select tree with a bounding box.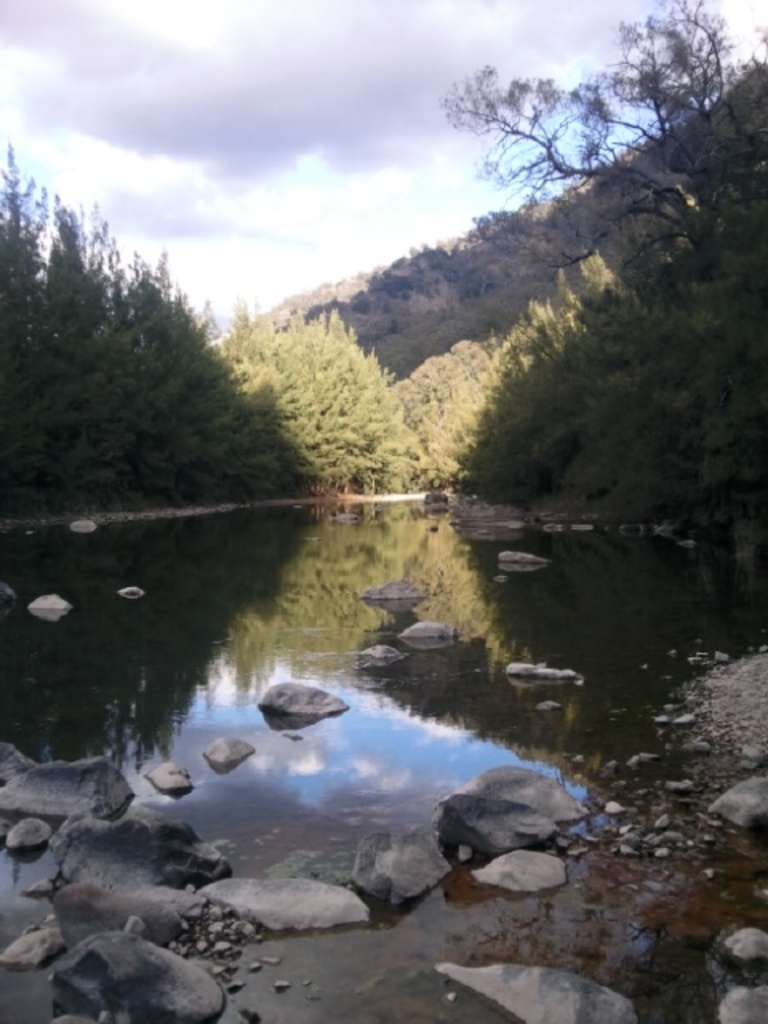
(434,51,715,277).
